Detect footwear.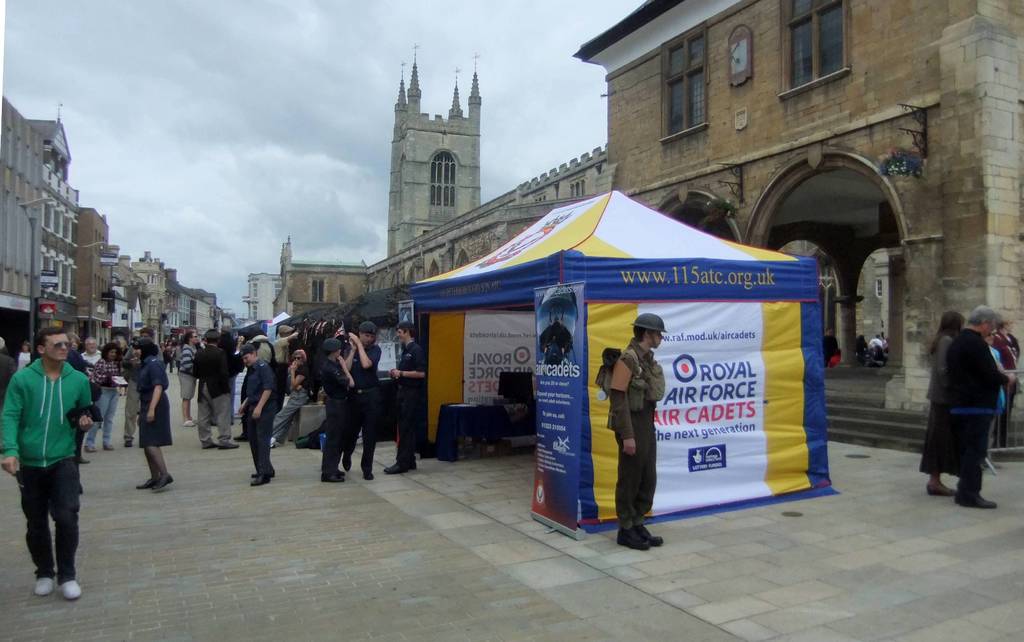
Detected at bbox(954, 495, 997, 508).
